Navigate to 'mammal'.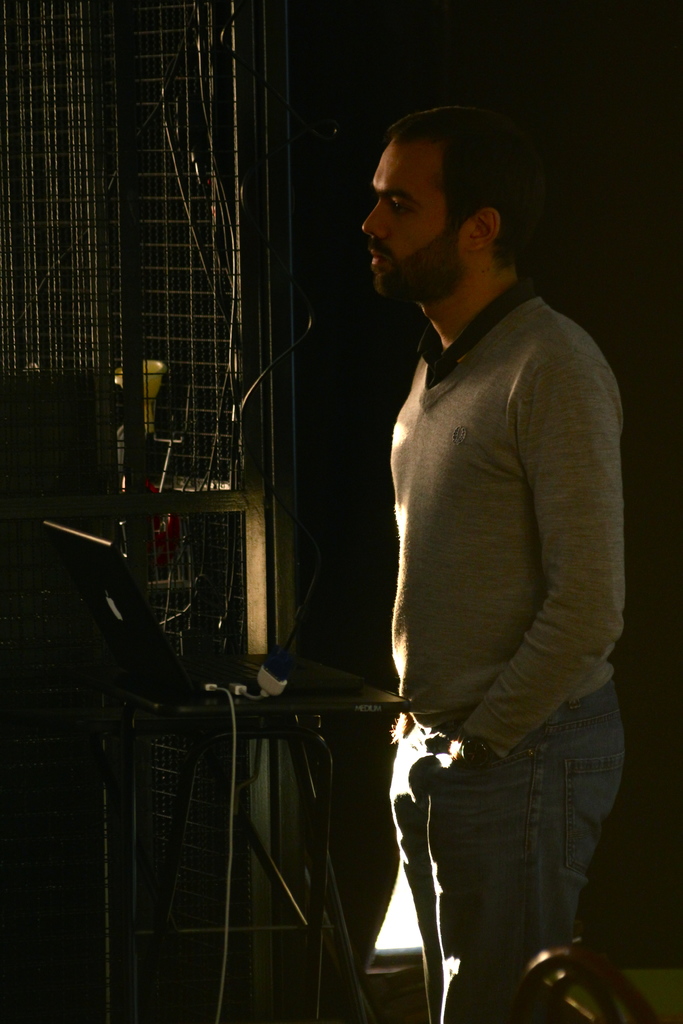
Navigation target: crop(361, 99, 630, 1018).
